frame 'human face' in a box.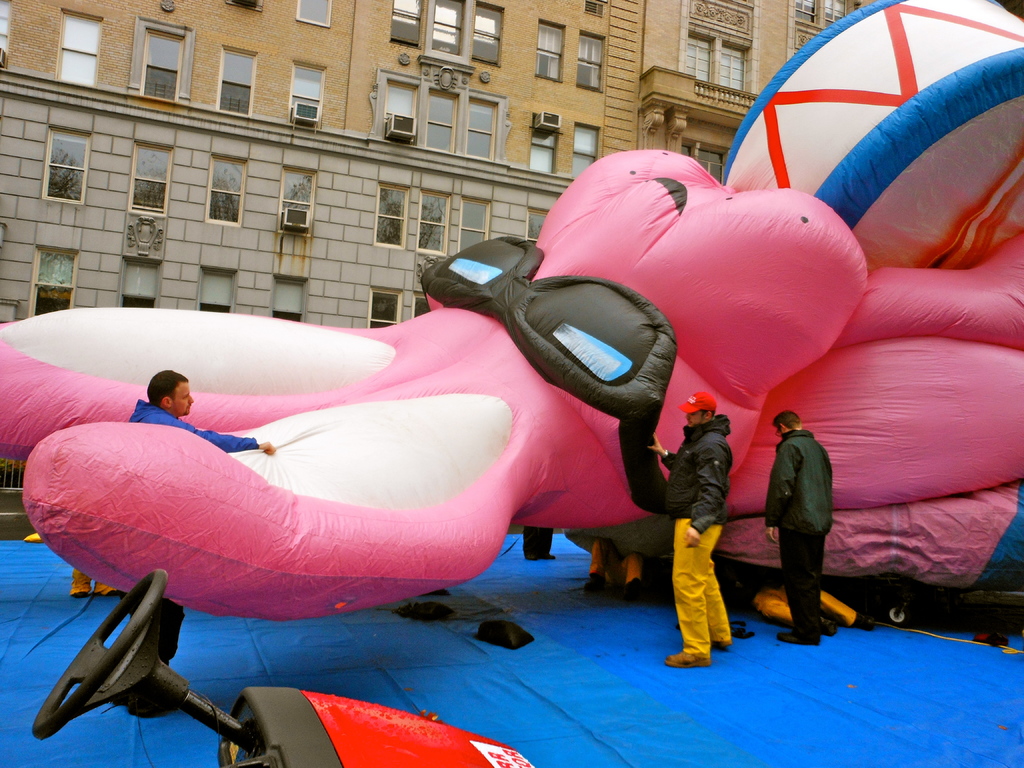
crop(686, 409, 705, 426).
